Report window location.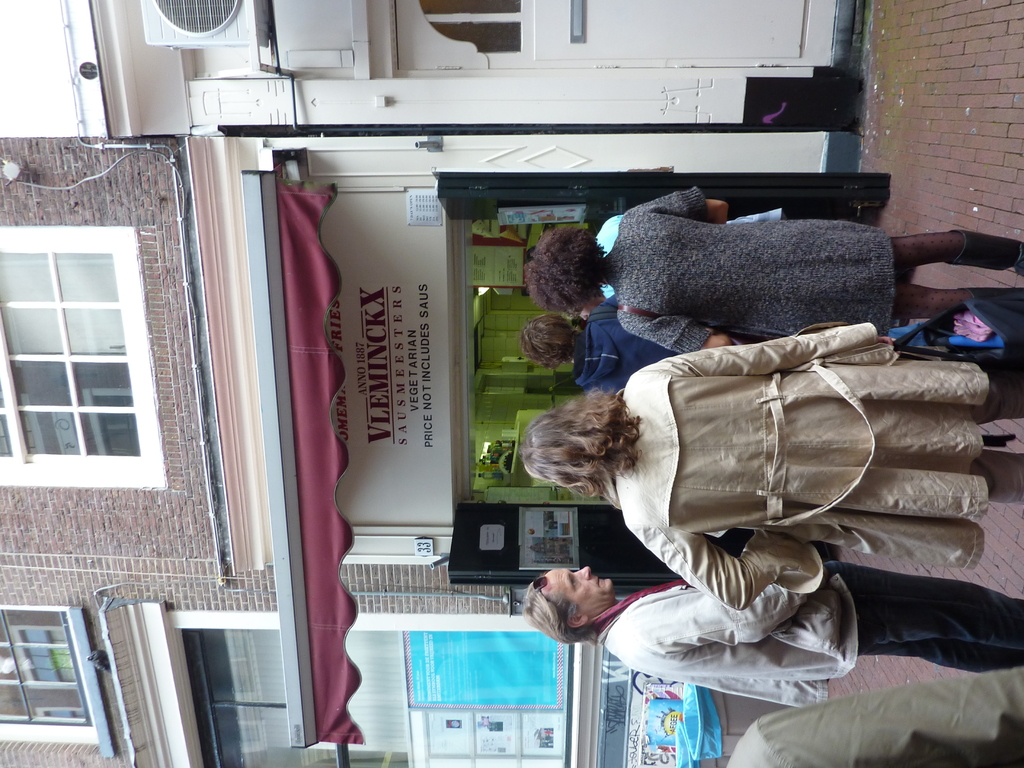
Report: [left=108, top=598, right=599, bottom=767].
